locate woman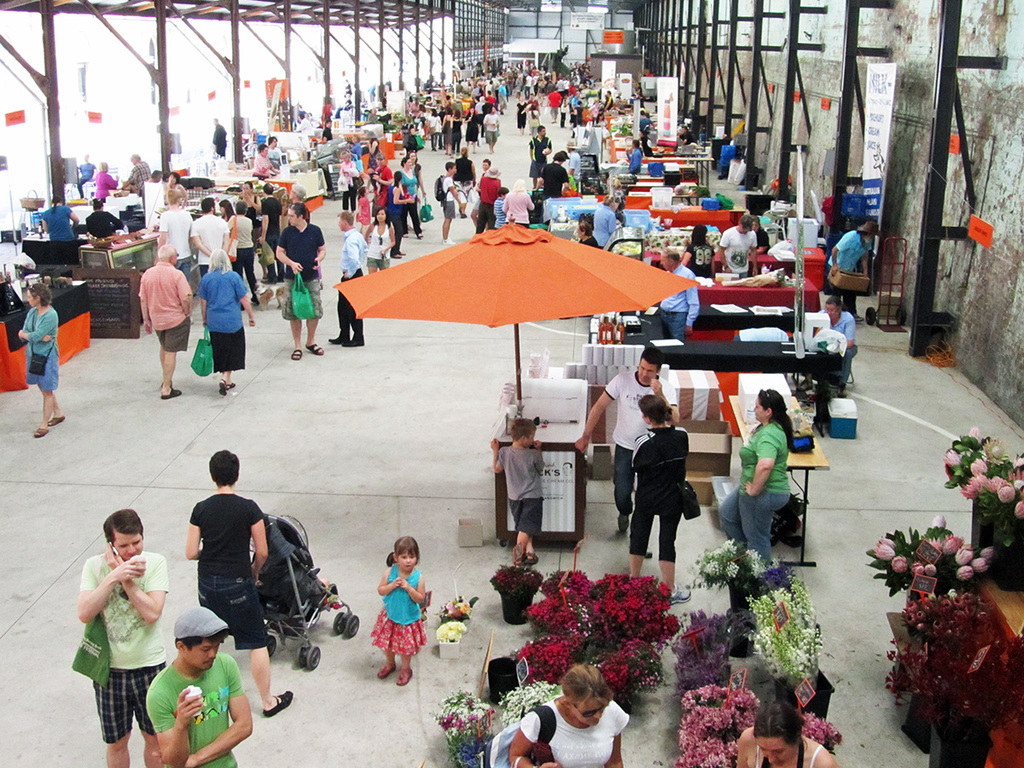
left=166, top=172, right=187, bottom=201
